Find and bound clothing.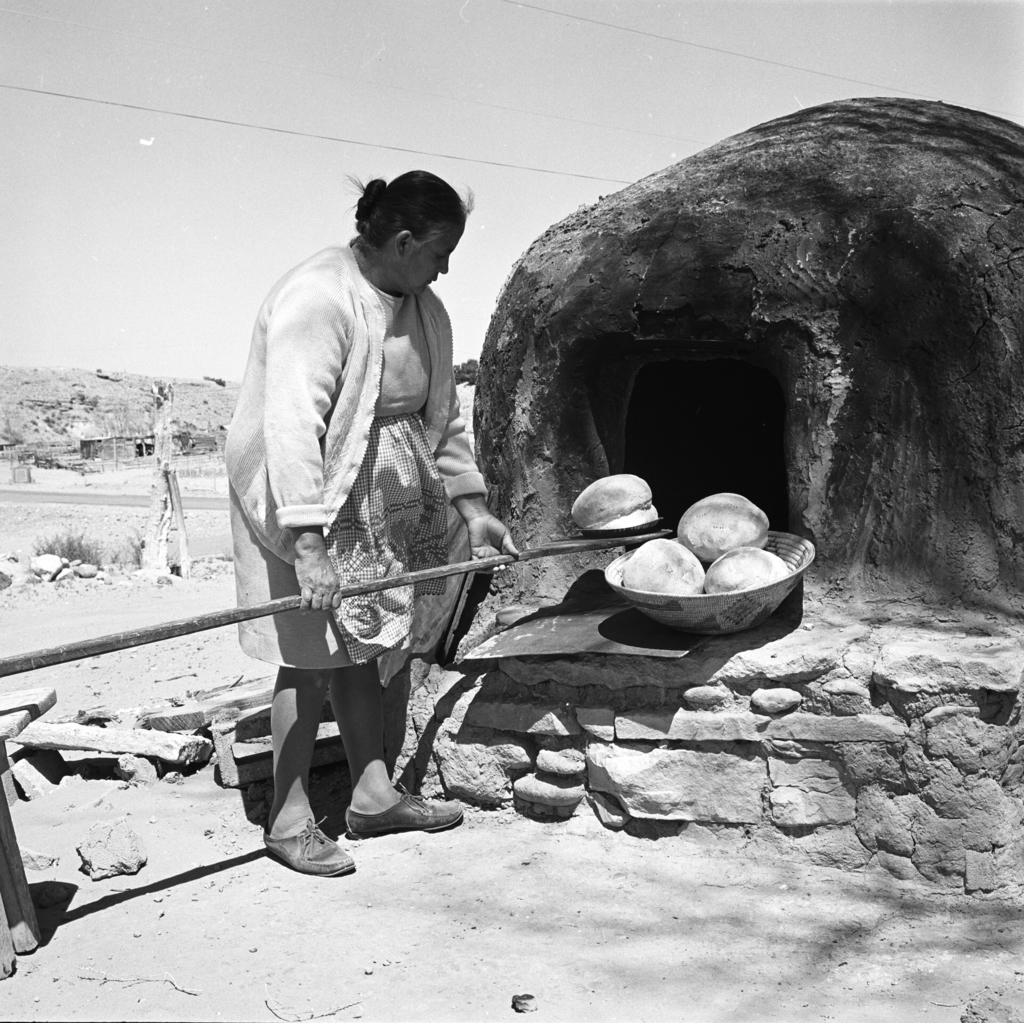
Bound: 221/238/491/672.
